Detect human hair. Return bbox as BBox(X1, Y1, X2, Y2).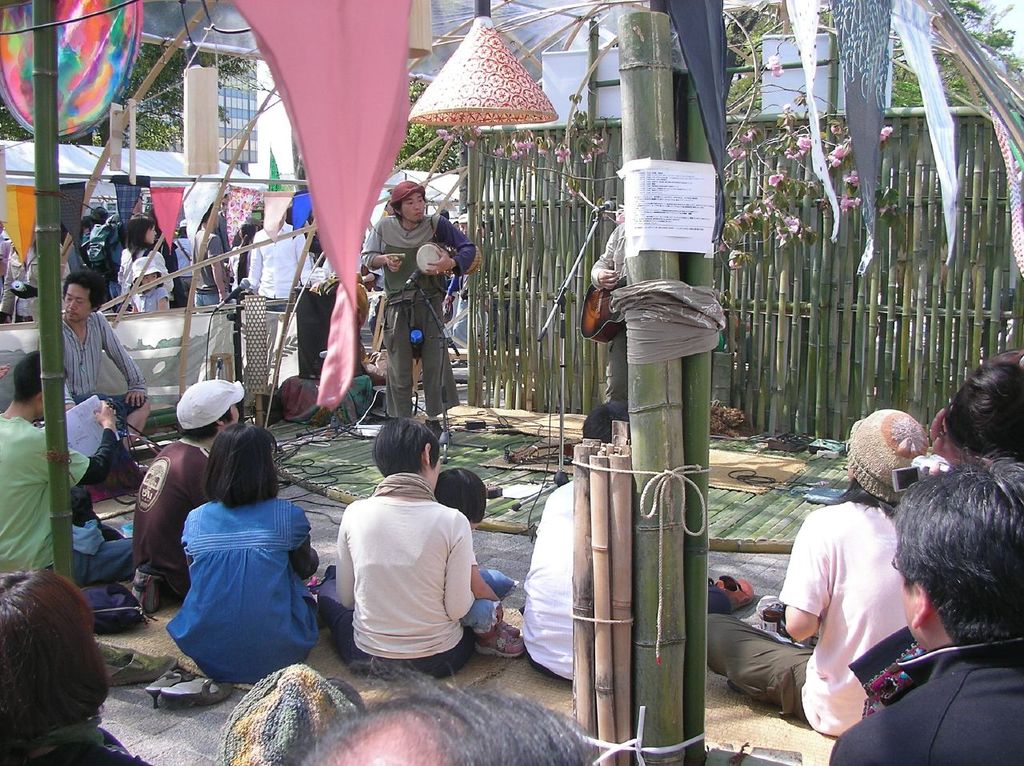
BBox(831, 479, 890, 512).
